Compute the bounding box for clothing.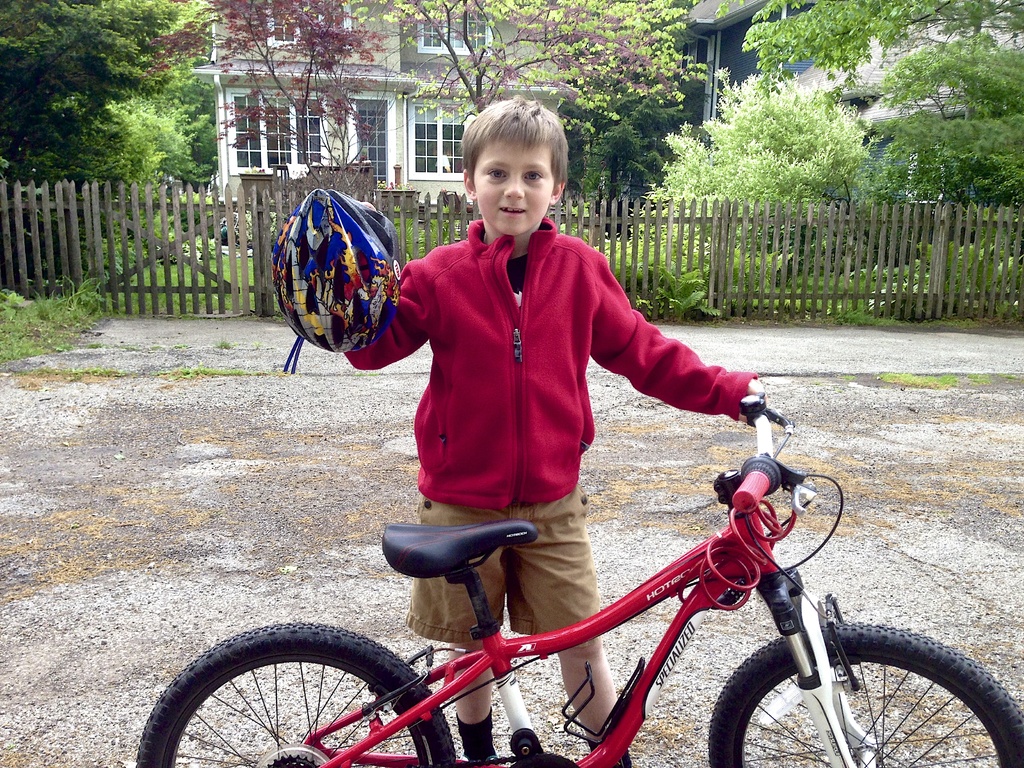
l=342, t=218, r=759, b=643.
